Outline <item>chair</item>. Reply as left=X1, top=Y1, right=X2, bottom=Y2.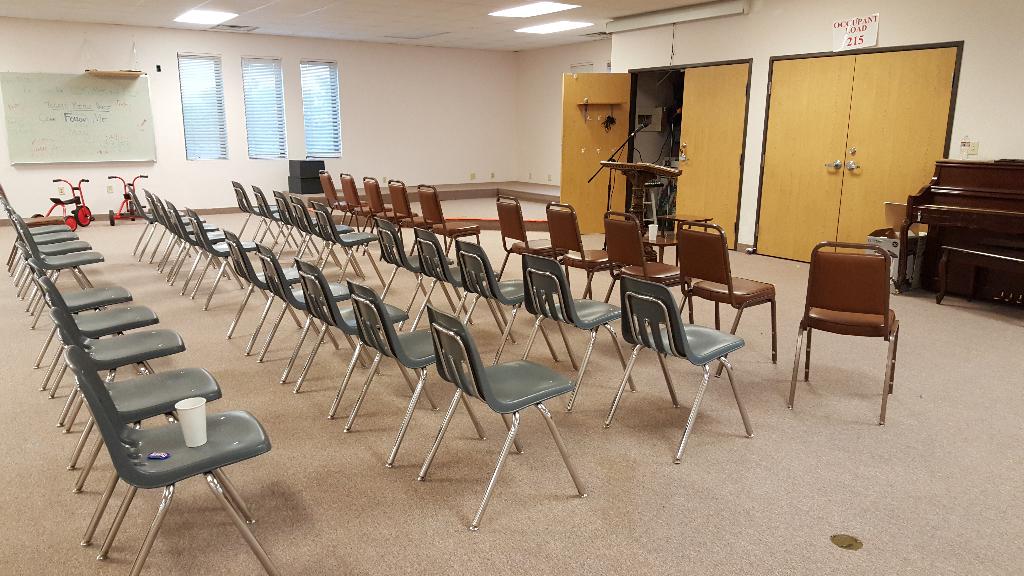
left=252, top=185, right=295, bottom=251.
